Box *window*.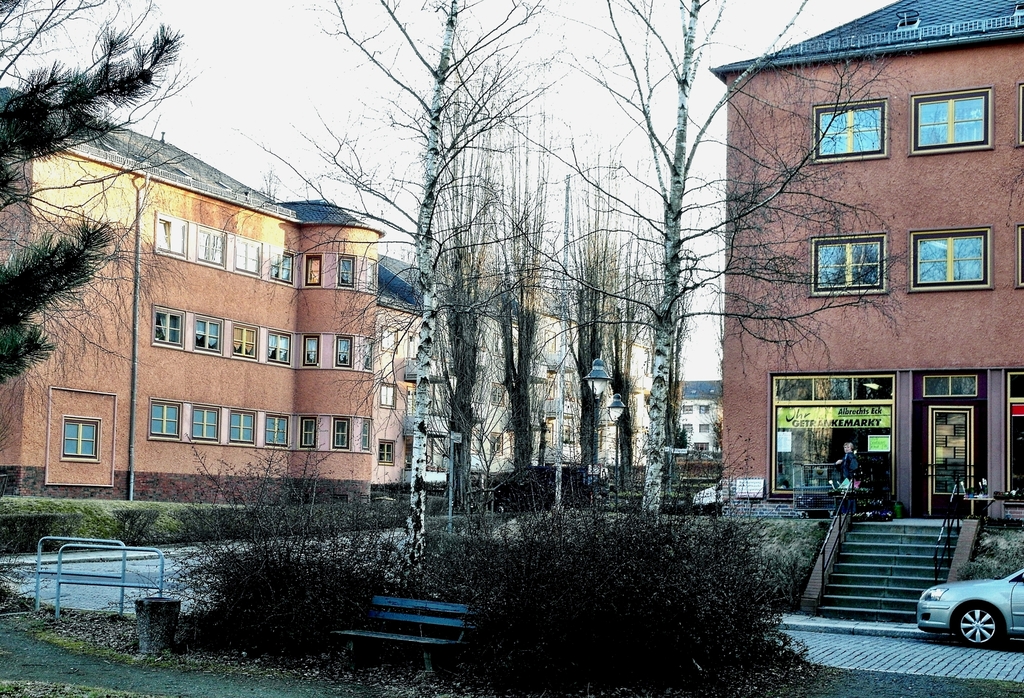
152, 310, 188, 350.
